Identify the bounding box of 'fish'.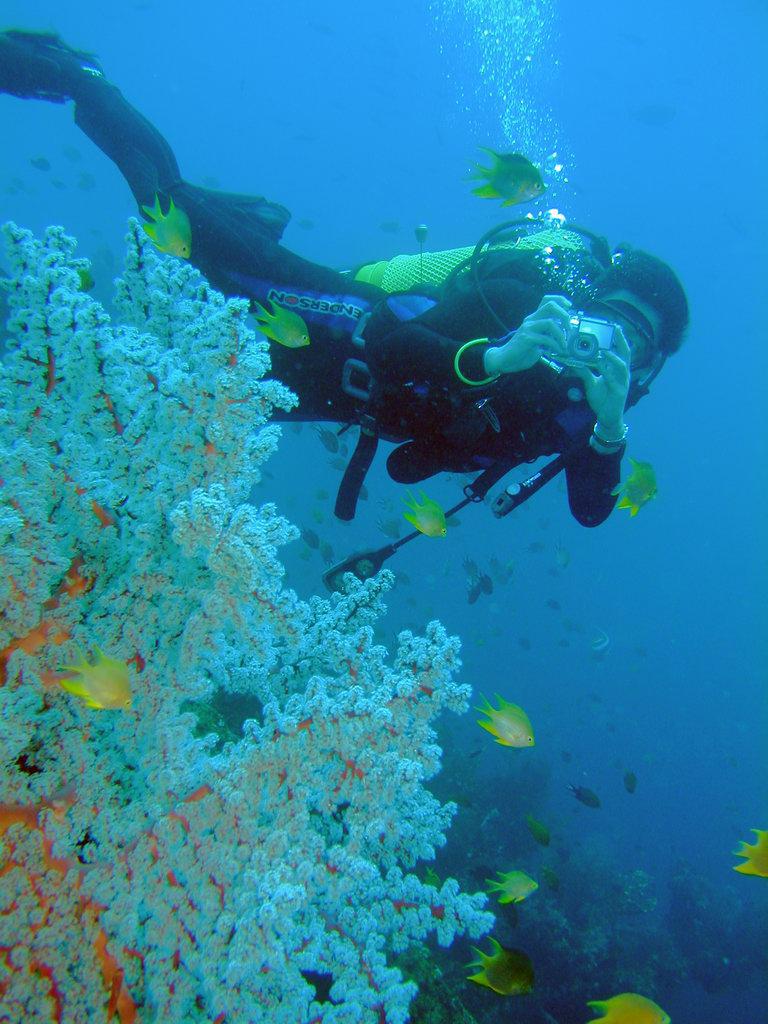
<region>78, 168, 94, 195</region>.
